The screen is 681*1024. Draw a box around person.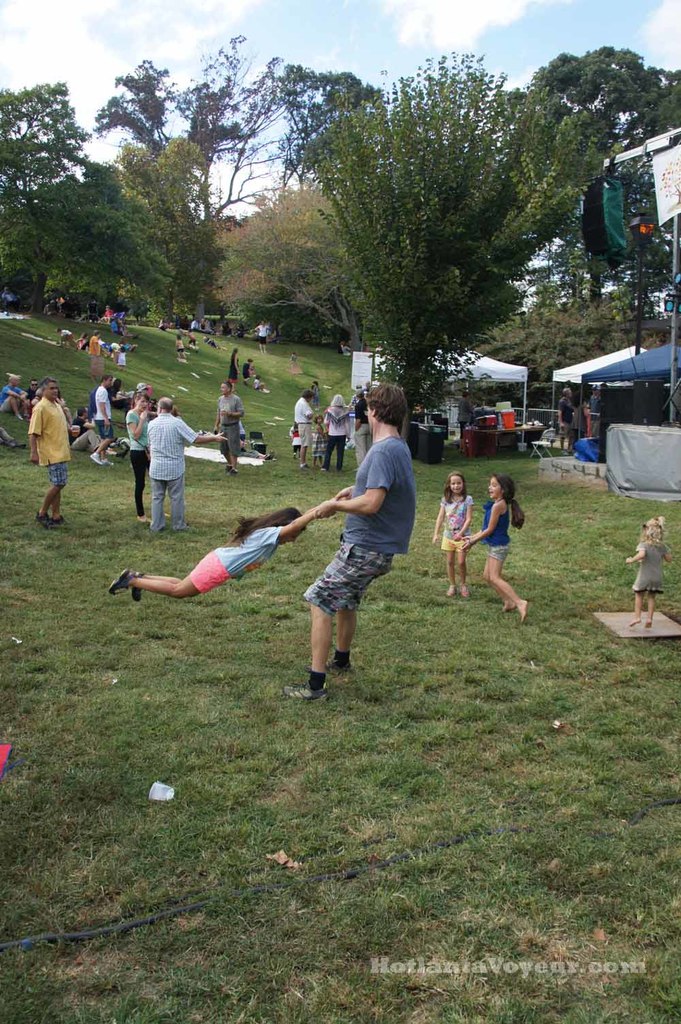
detection(0, 378, 27, 420).
